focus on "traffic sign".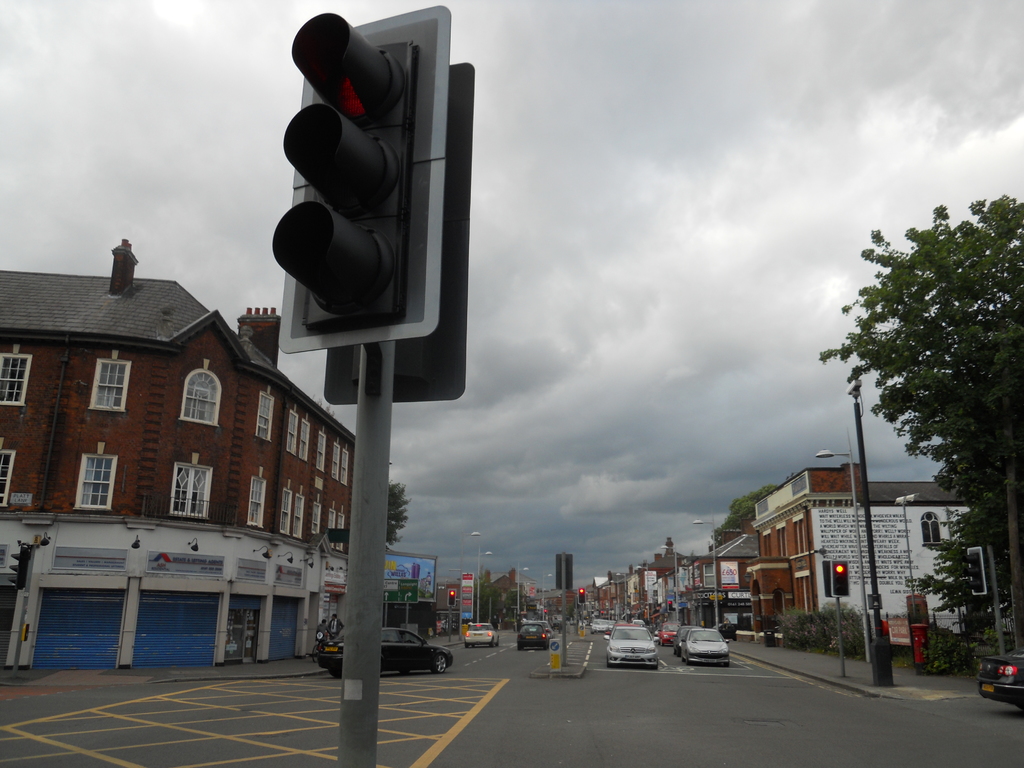
Focused at [712, 593, 723, 600].
